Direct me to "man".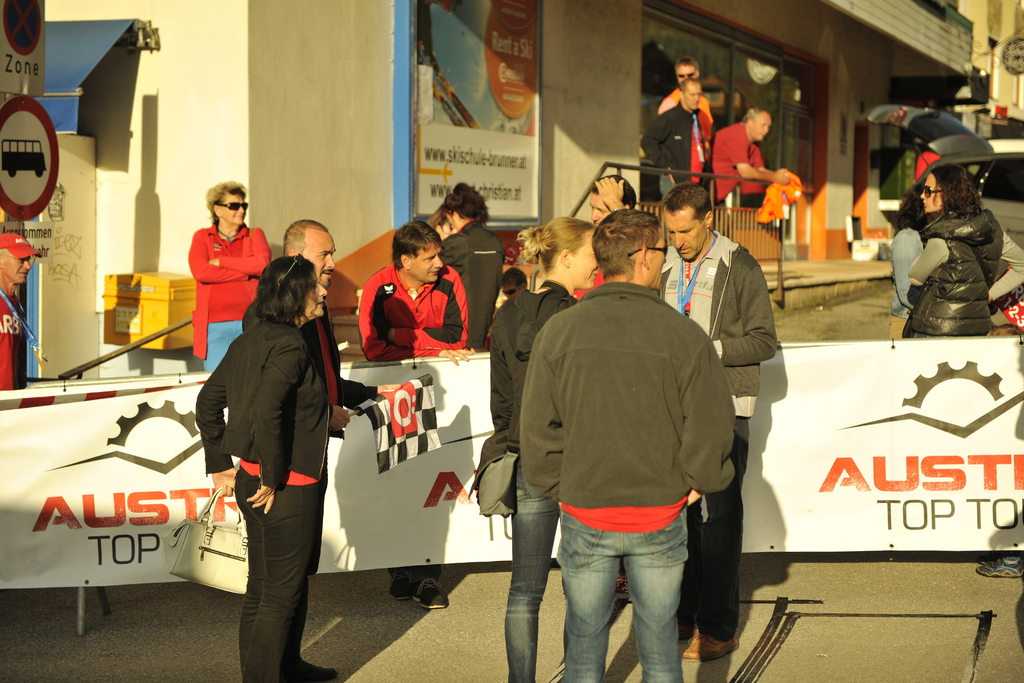
Direction: box(653, 57, 708, 217).
